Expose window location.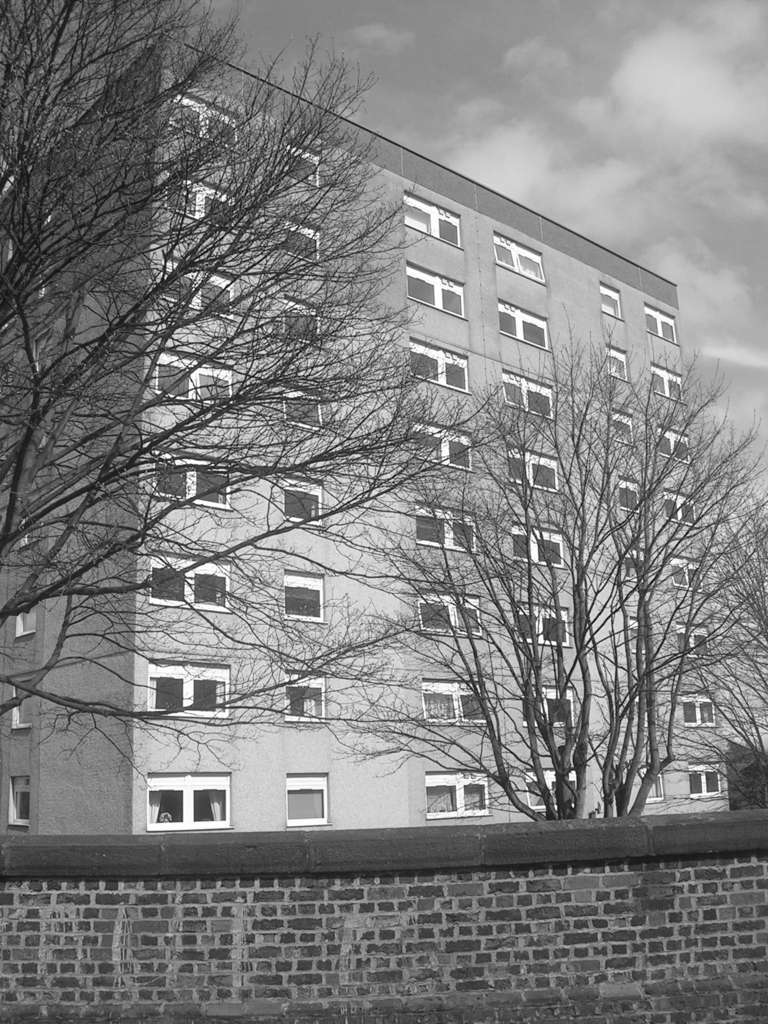
Exposed at 148:659:228:722.
